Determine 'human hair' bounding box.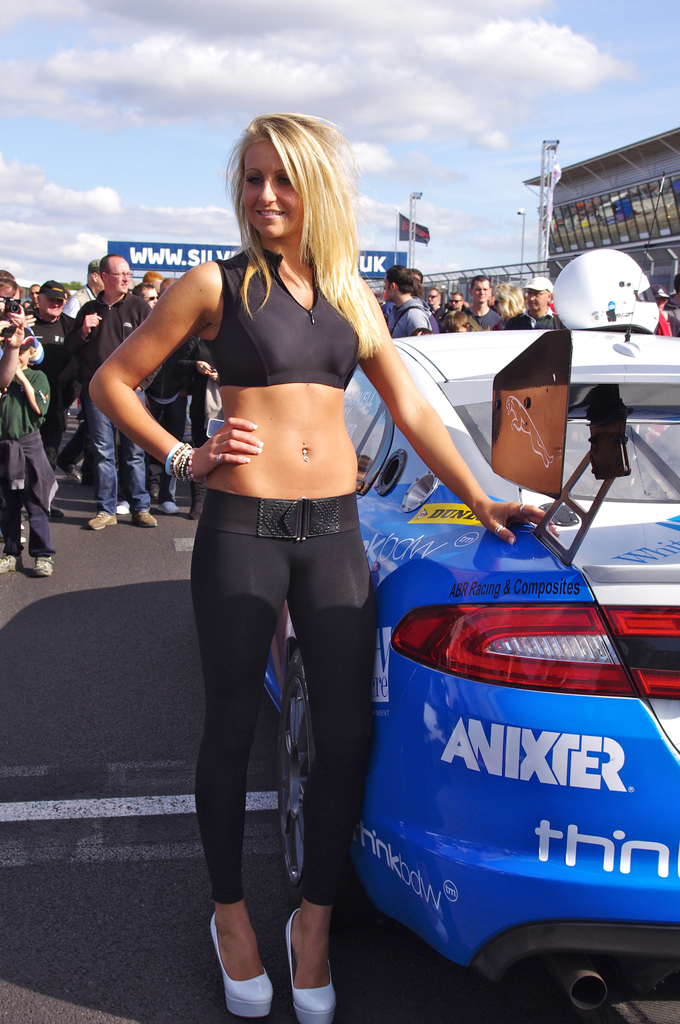
Determined: 412, 268, 422, 280.
